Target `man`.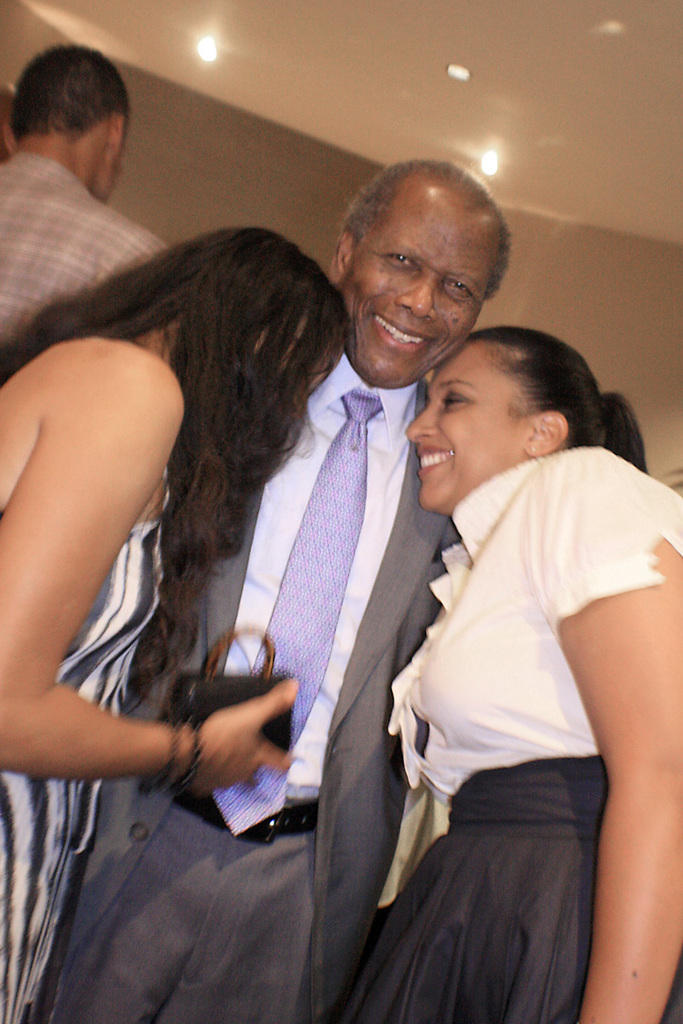
Target region: 35:147:509:1023.
